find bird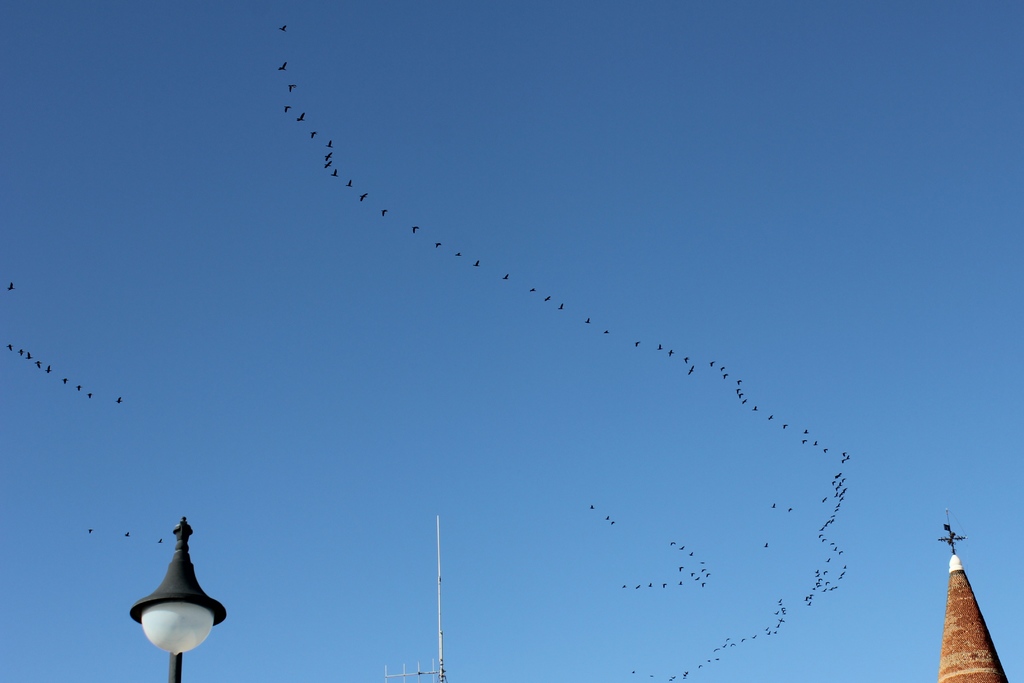
x1=85 y1=392 x2=94 y2=400
